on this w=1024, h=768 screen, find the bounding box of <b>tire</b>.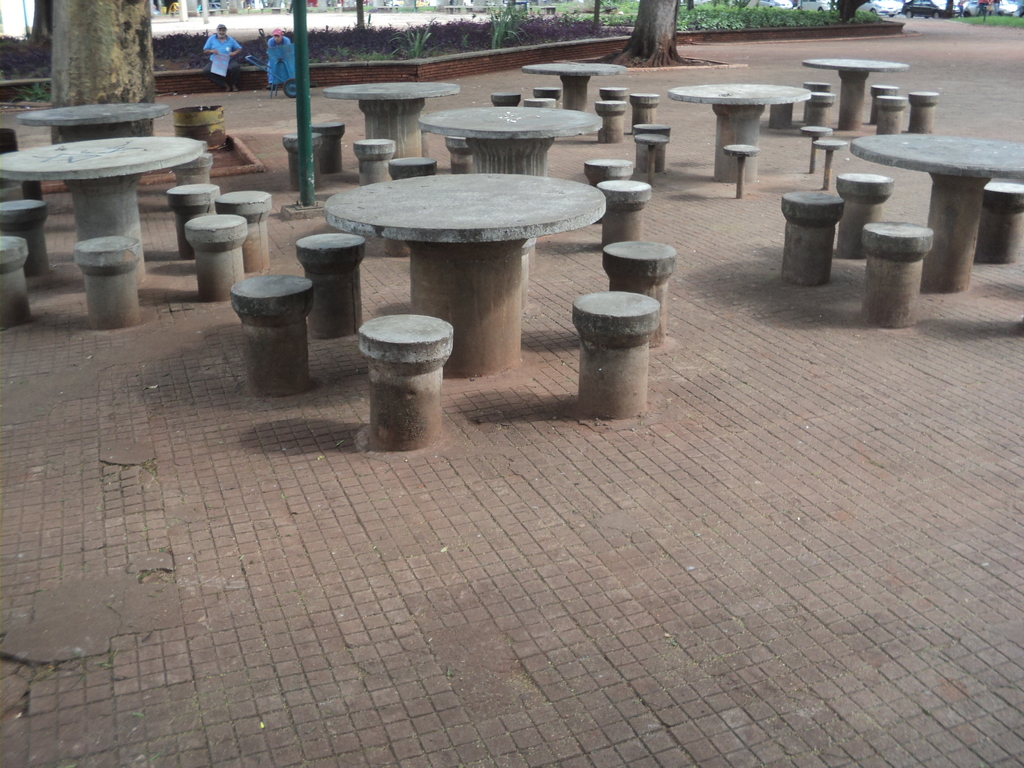
Bounding box: <region>888, 12, 894, 19</region>.
